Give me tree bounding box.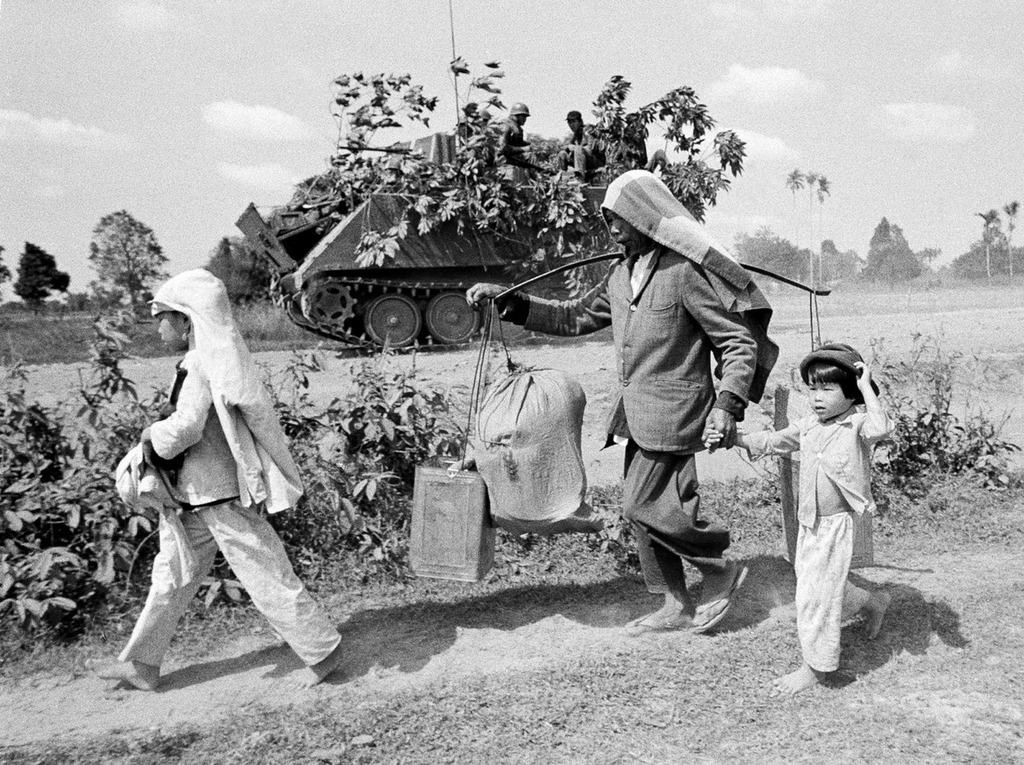
l=1002, t=198, r=1021, b=278.
